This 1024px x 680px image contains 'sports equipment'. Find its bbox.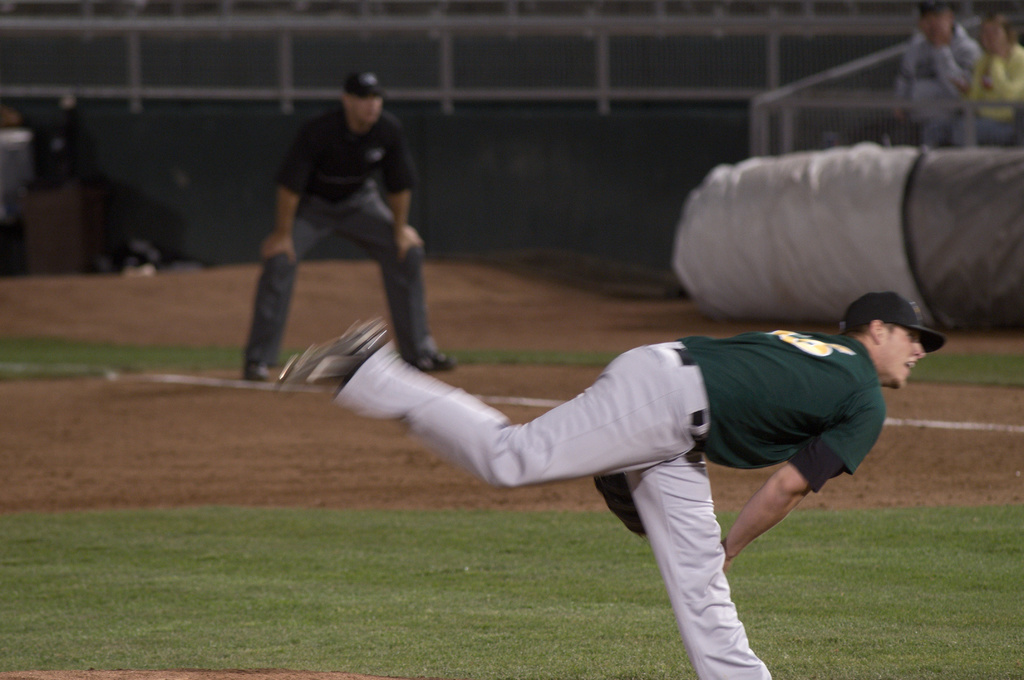
l=274, t=313, r=391, b=398.
